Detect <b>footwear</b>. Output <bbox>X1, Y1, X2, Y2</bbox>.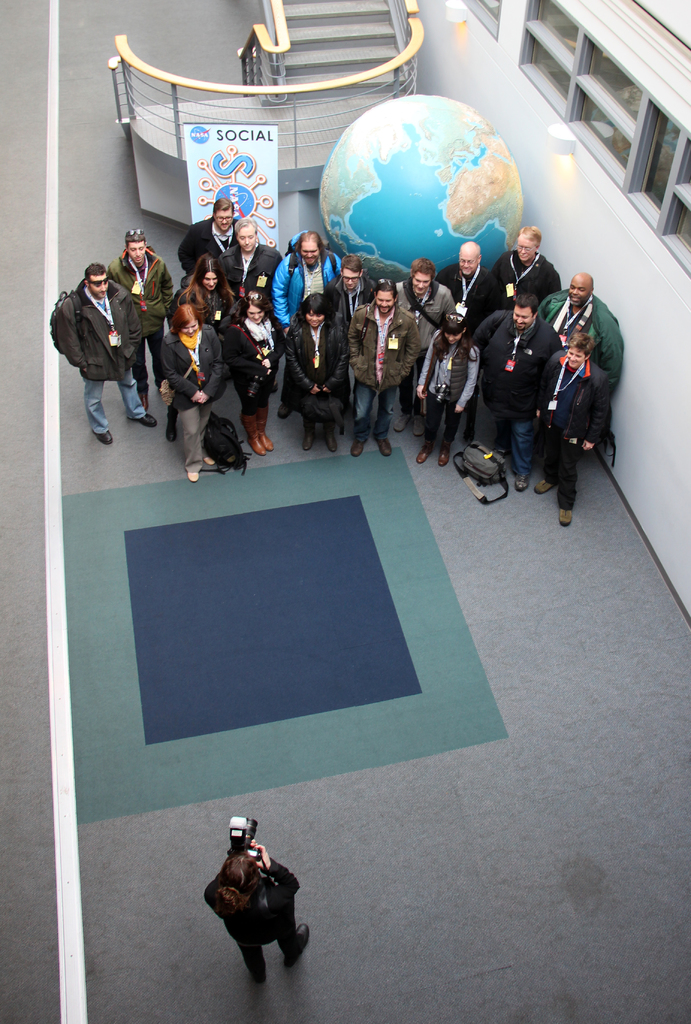
<bbox>415, 449, 432, 462</bbox>.
